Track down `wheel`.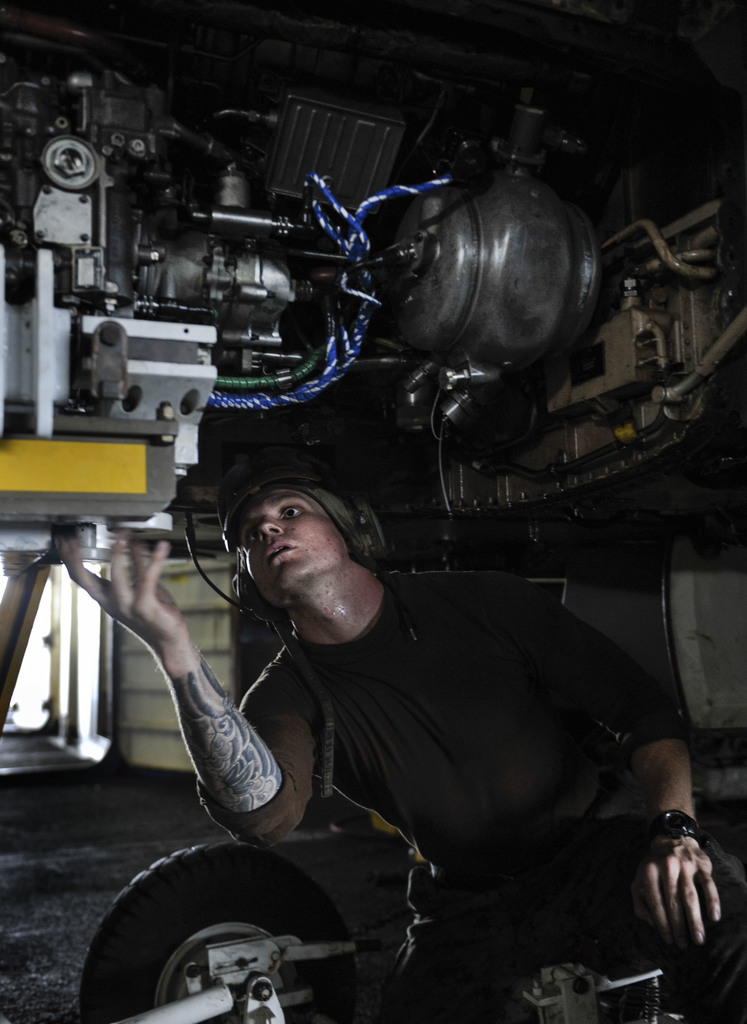
Tracked to l=77, t=844, r=357, b=1023.
